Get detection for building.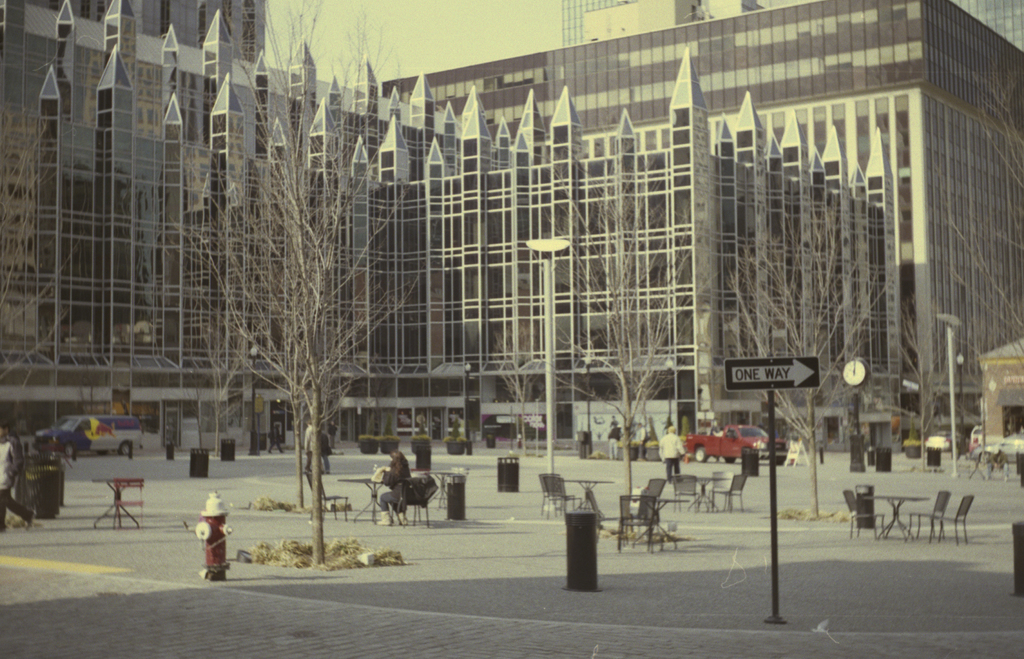
Detection: <bbox>0, 0, 906, 463</bbox>.
